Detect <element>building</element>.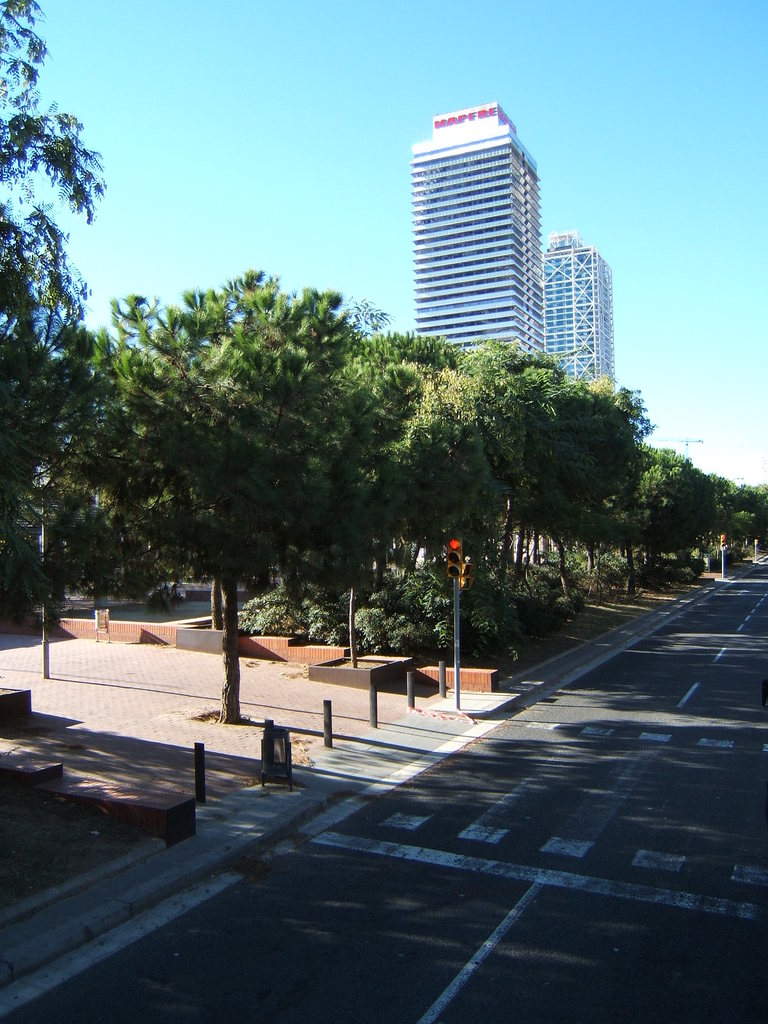
Detected at 542,230,619,395.
